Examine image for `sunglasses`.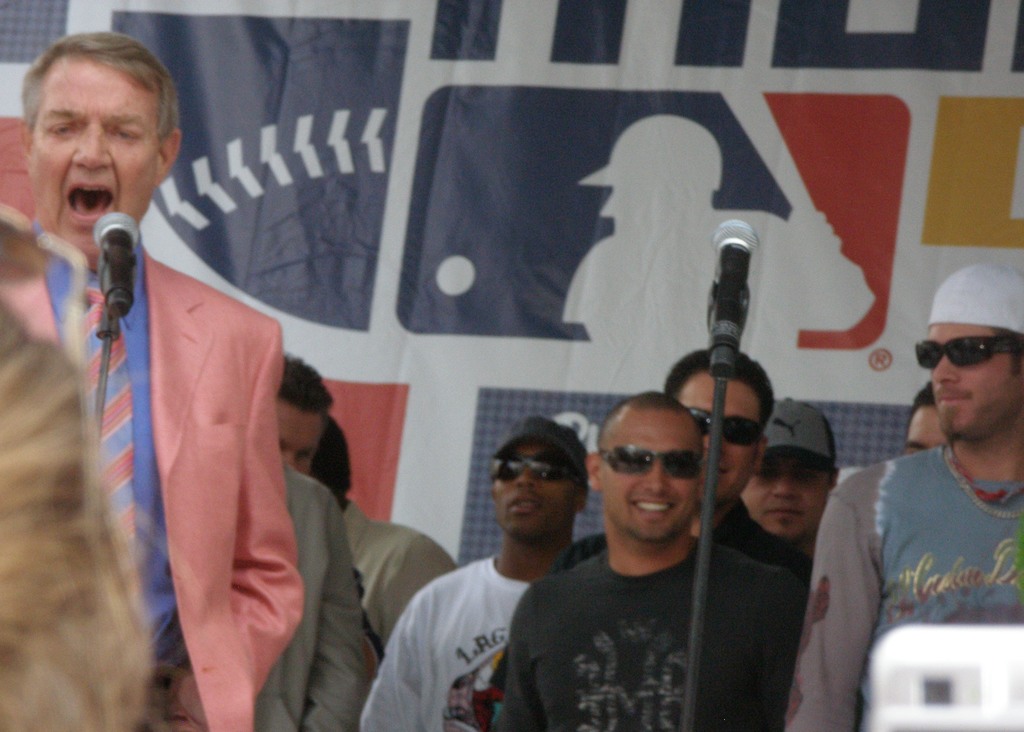
Examination result: <bbox>489, 451, 581, 483</bbox>.
